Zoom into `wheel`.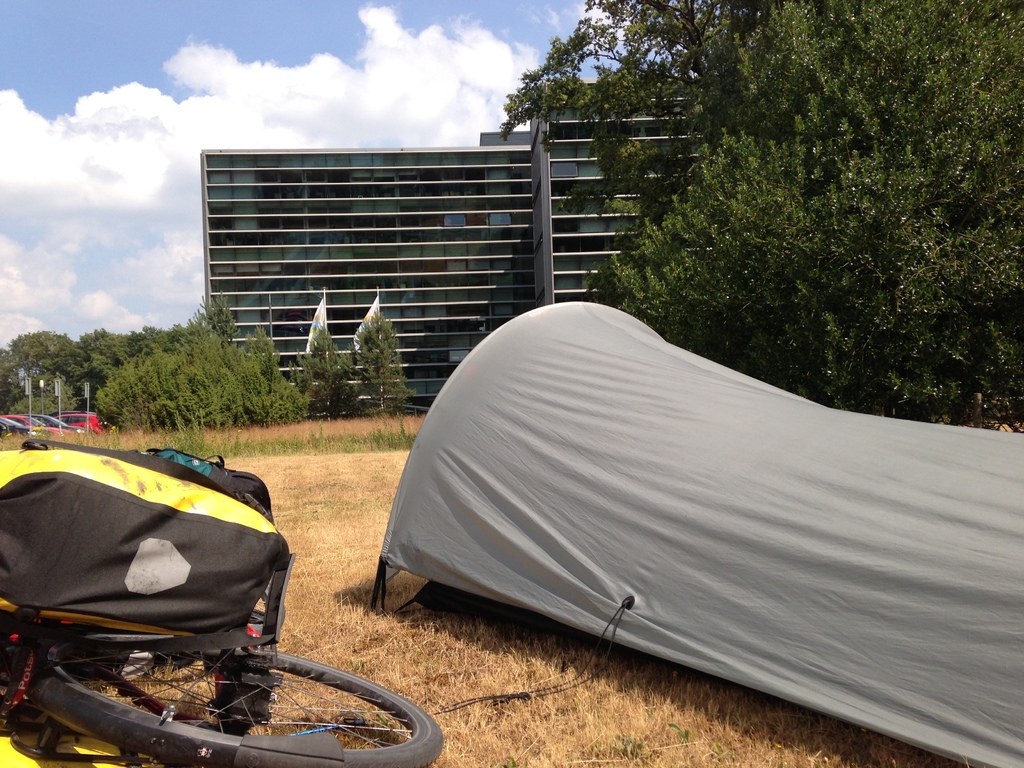
Zoom target: pyautogui.locateOnScreen(44, 639, 438, 767).
